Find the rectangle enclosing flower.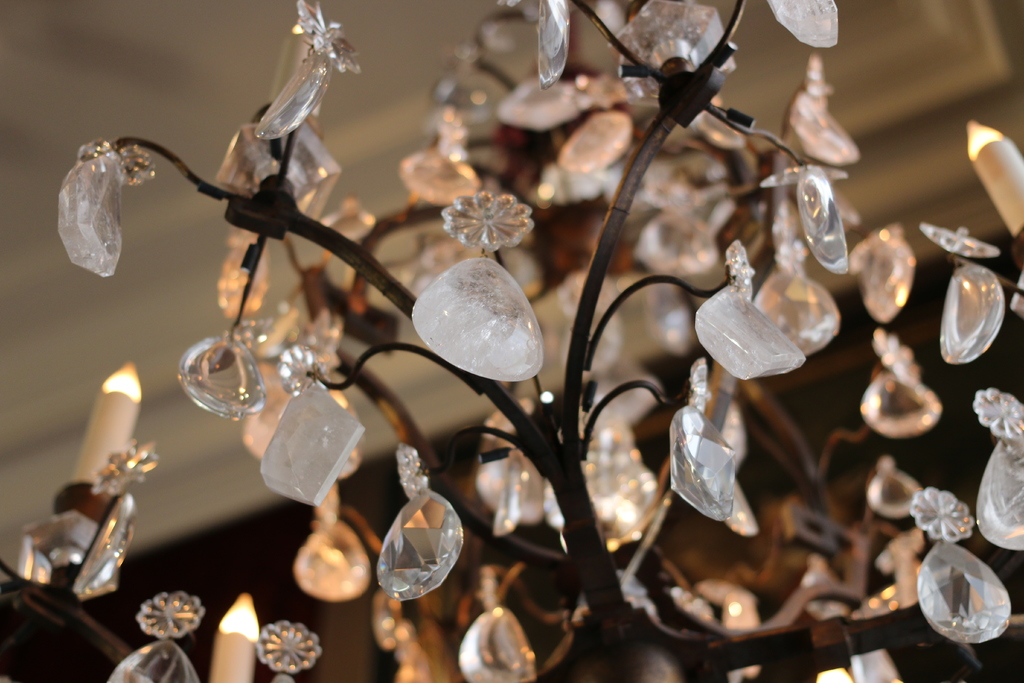
box=[970, 384, 1023, 441].
